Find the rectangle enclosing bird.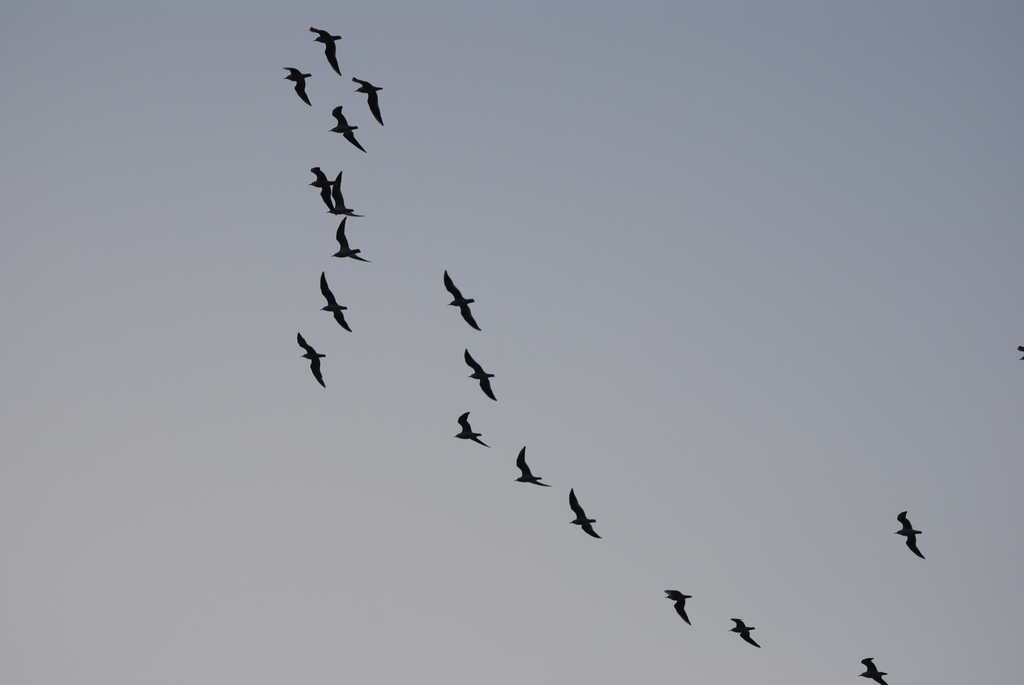
left=731, top=613, right=758, bottom=647.
